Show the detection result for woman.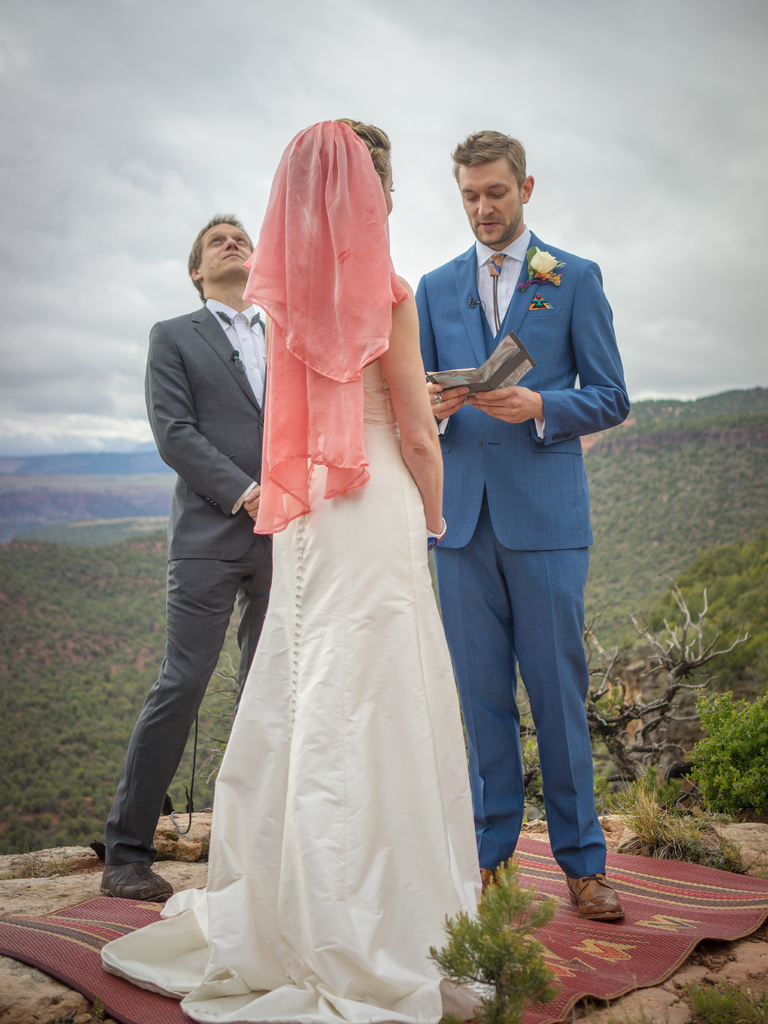
select_region(152, 128, 502, 995).
